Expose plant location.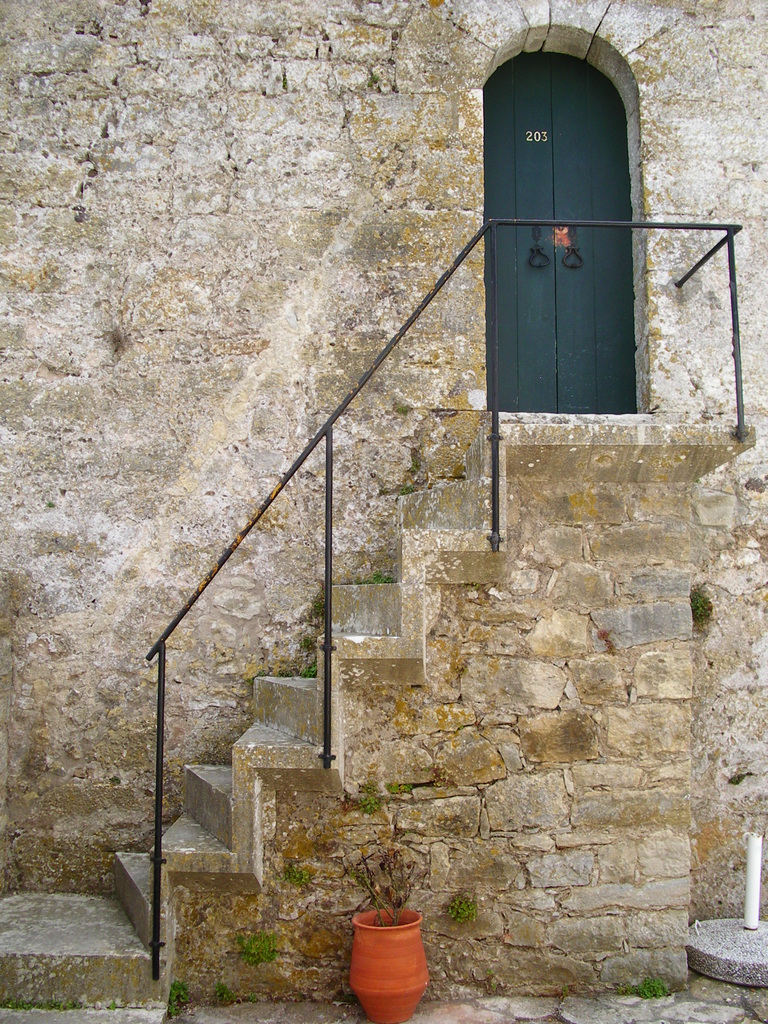
Exposed at [276, 851, 316, 895].
